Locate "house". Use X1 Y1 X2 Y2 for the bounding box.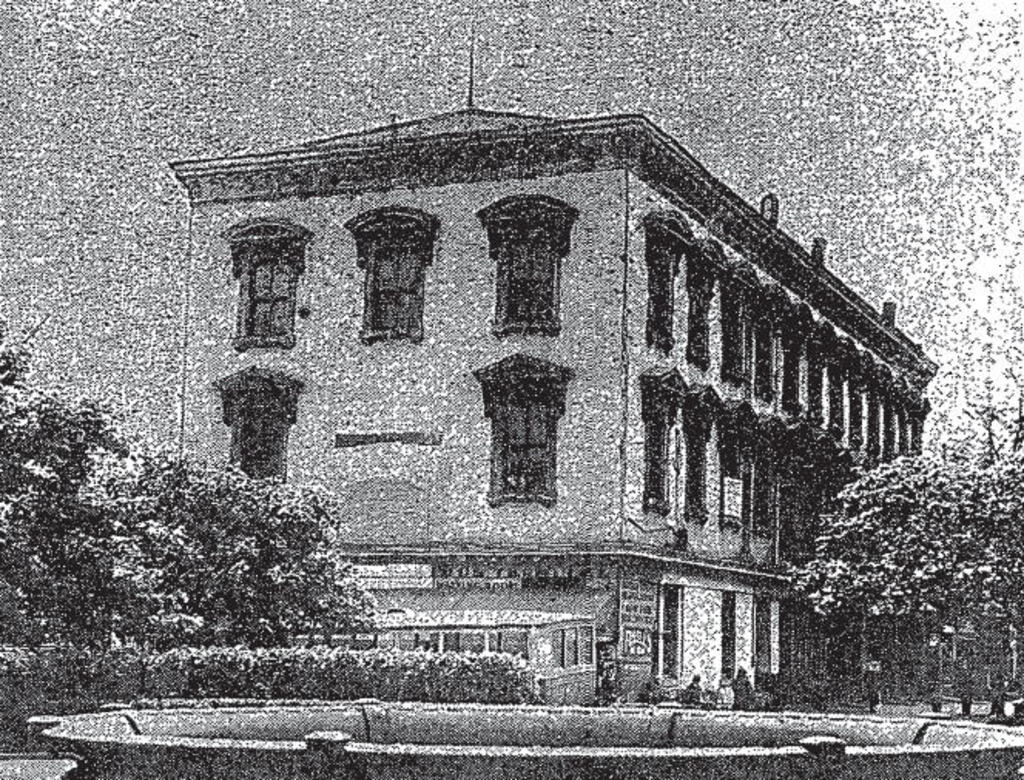
82 51 1009 708.
